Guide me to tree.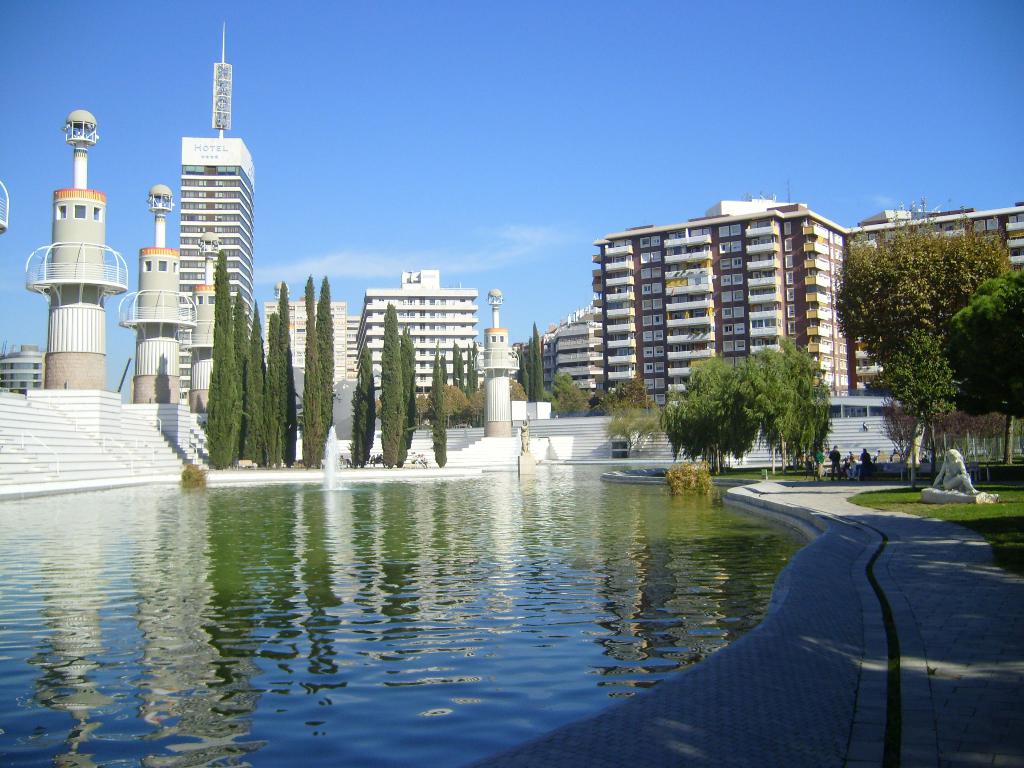
Guidance: {"left": 530, "top": 325, "right": 547, "bottom": 401}.
